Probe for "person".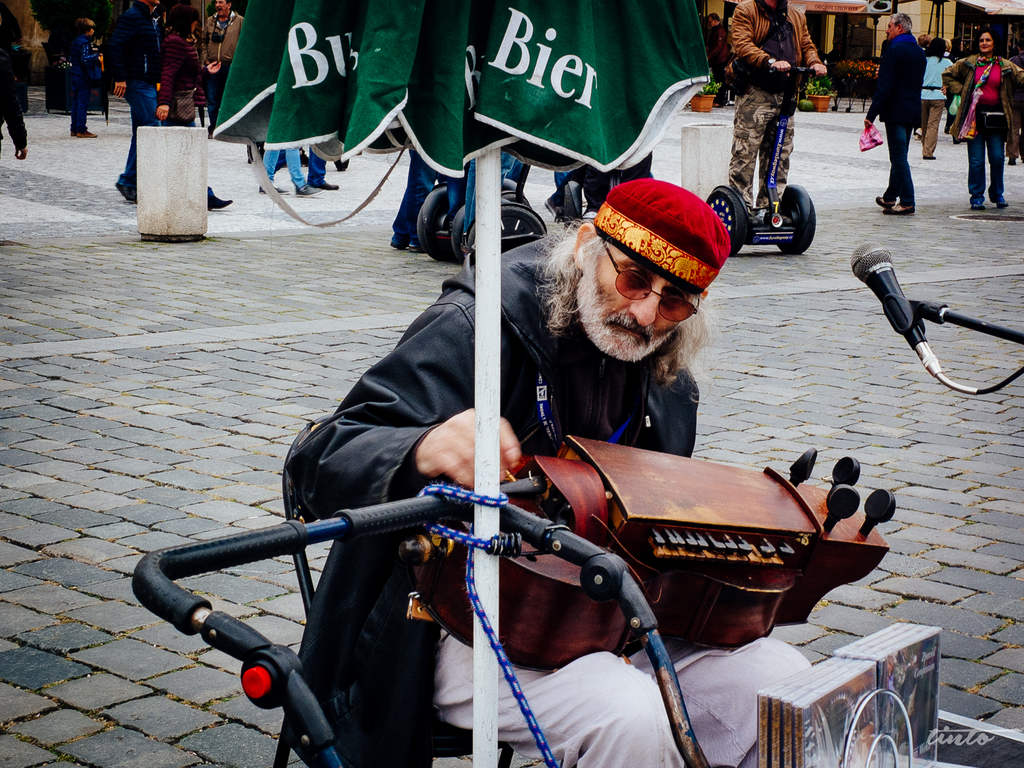
Probe result: (x1=704, y1=11, x2=729, y2=90).
